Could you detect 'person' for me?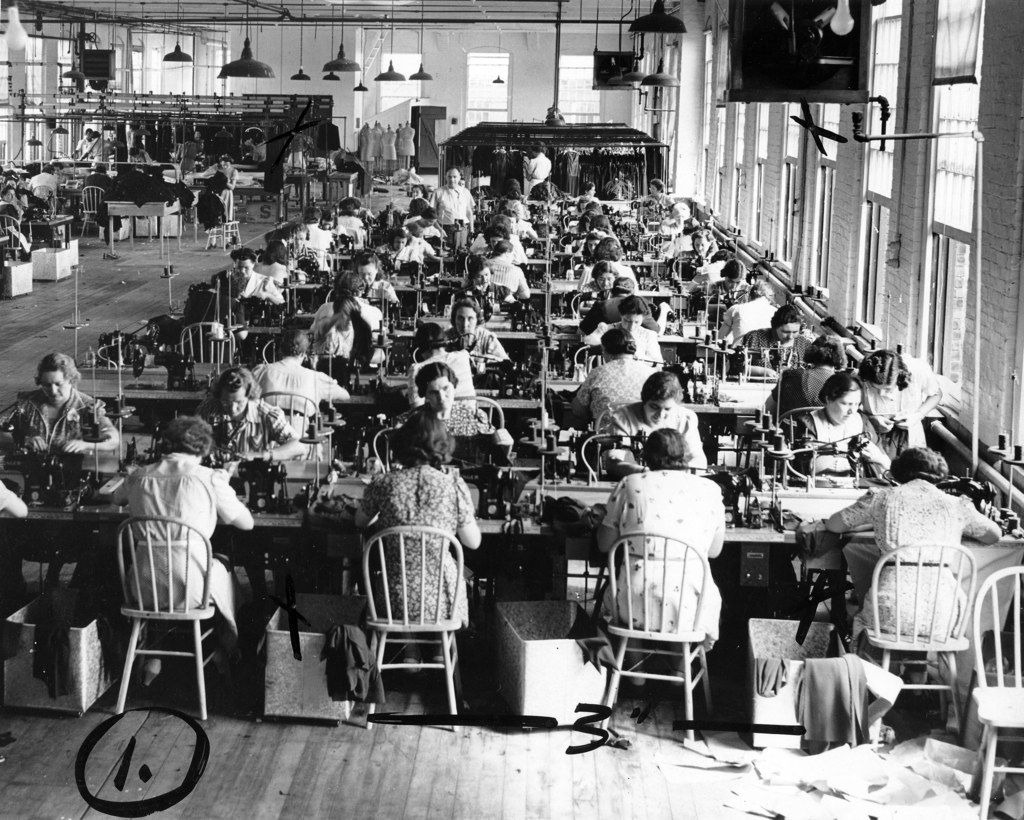
Detection result: 465:214:525:254.
